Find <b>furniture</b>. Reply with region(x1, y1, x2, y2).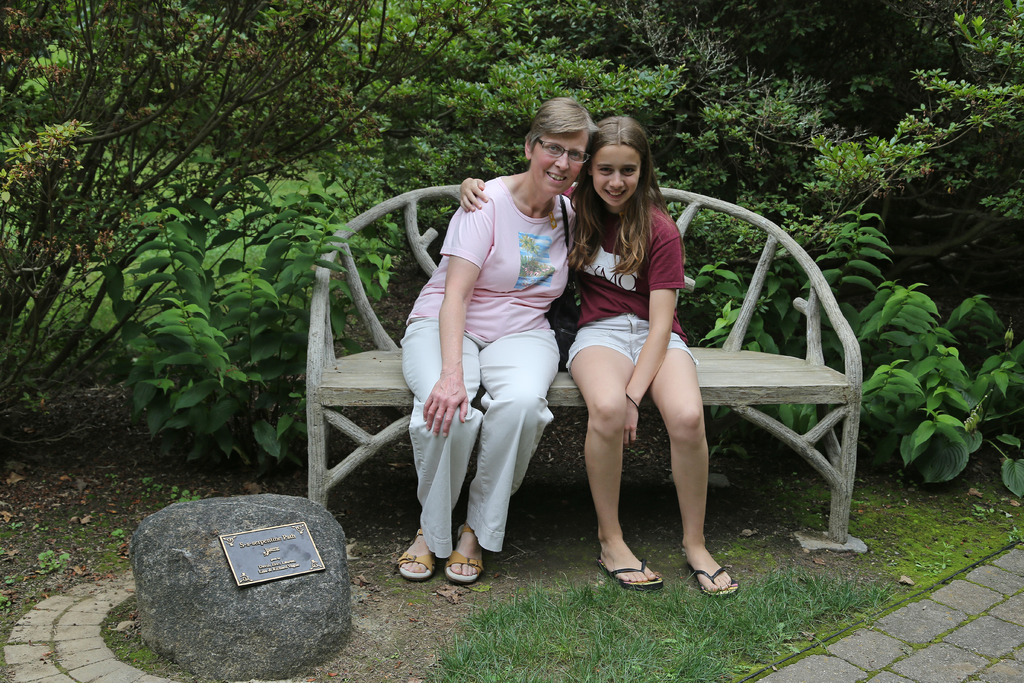
region(303, 181, 865, 555).
